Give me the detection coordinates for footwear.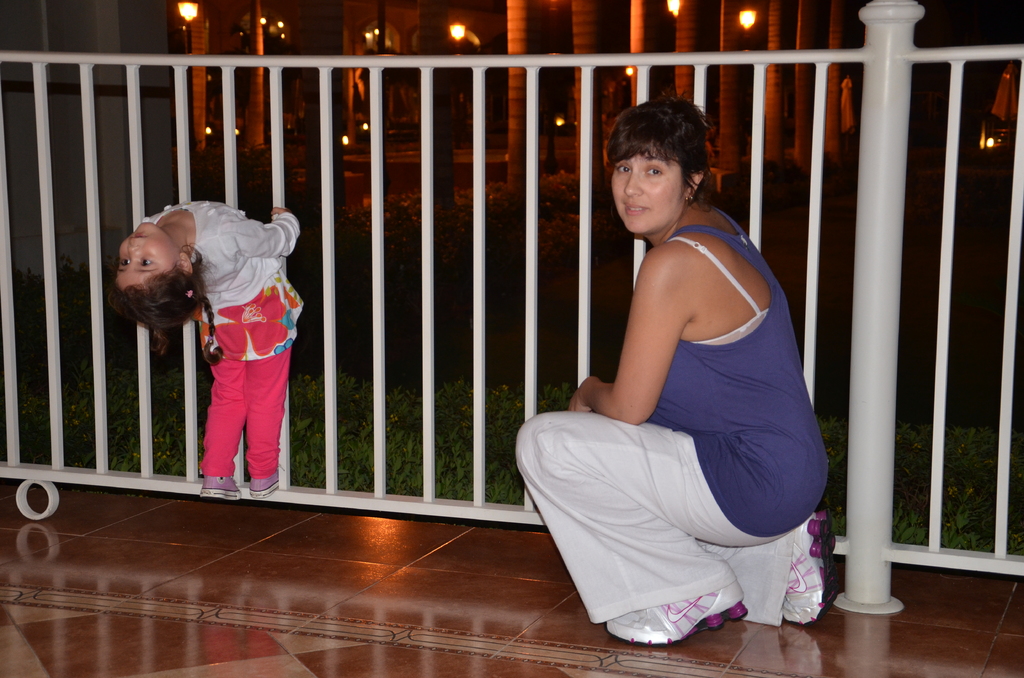
select_region(772, 506, 841, 627).
